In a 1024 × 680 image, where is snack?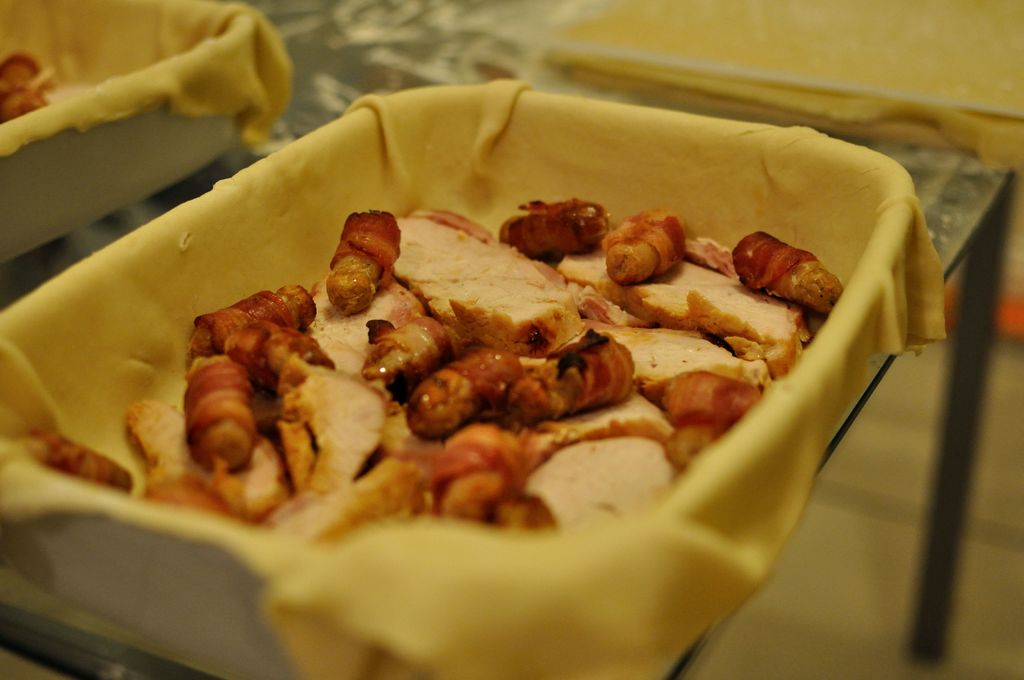
(21,186,843,549).
